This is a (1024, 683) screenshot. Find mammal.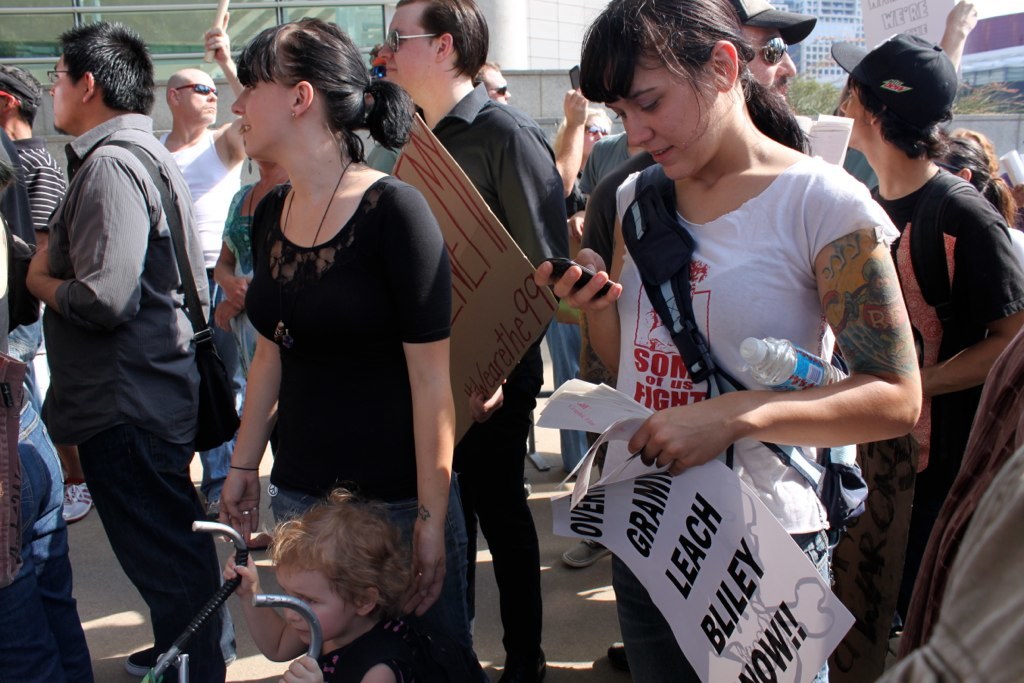
Bounding box: BBox(858, 449, 1023, 682).
